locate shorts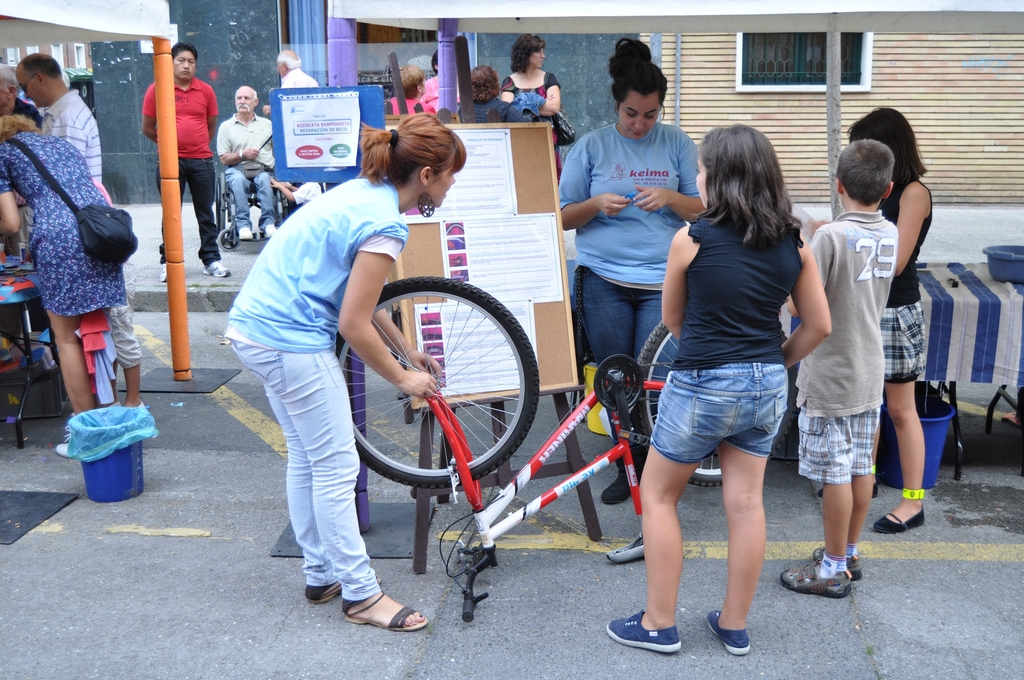
pyautogui.locateOnScreen(799, 400, 881, 487)
